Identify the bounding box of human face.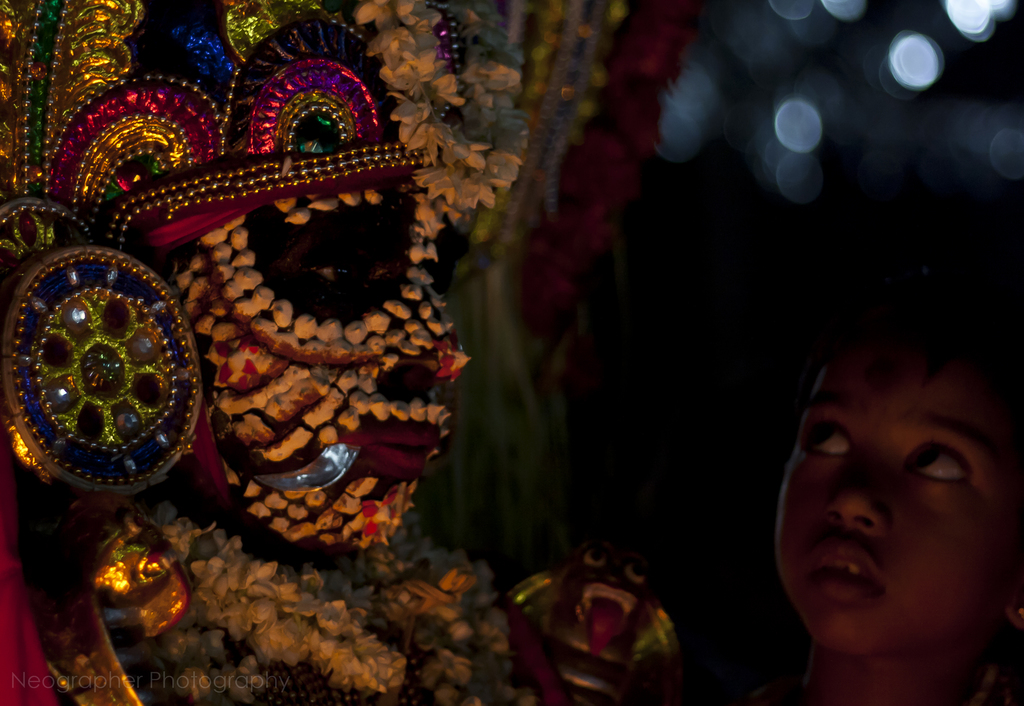
box=[772, 341, 1023, 645].
